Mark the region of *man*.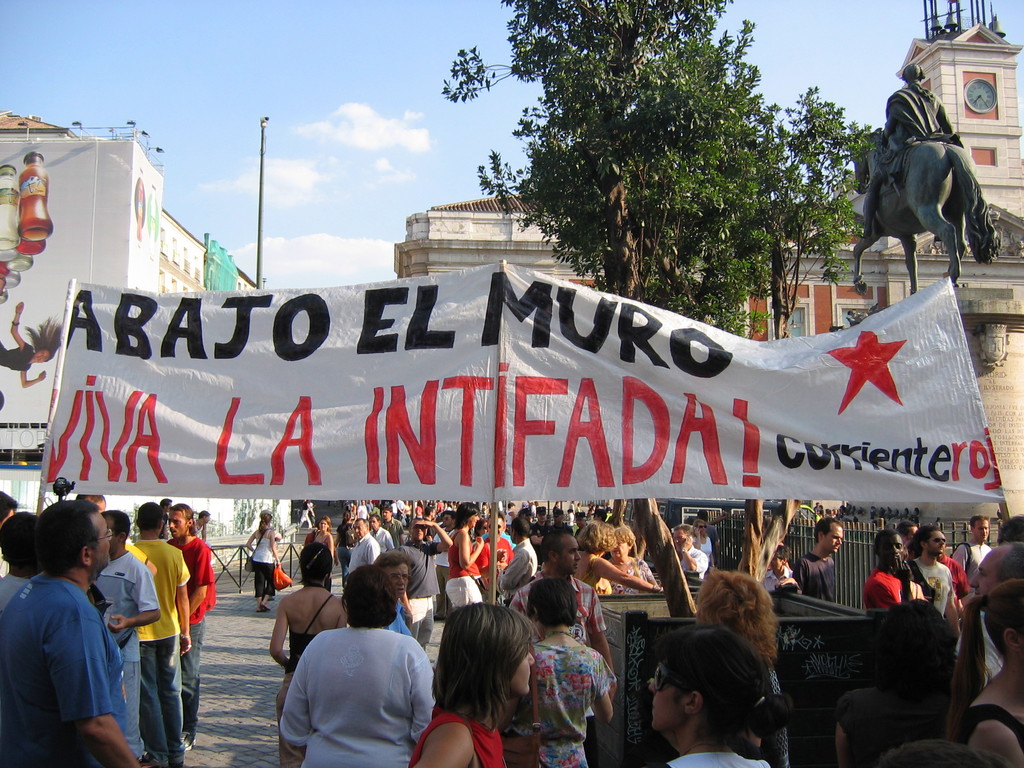
Region: select_region(371, 553, 415, 637).
